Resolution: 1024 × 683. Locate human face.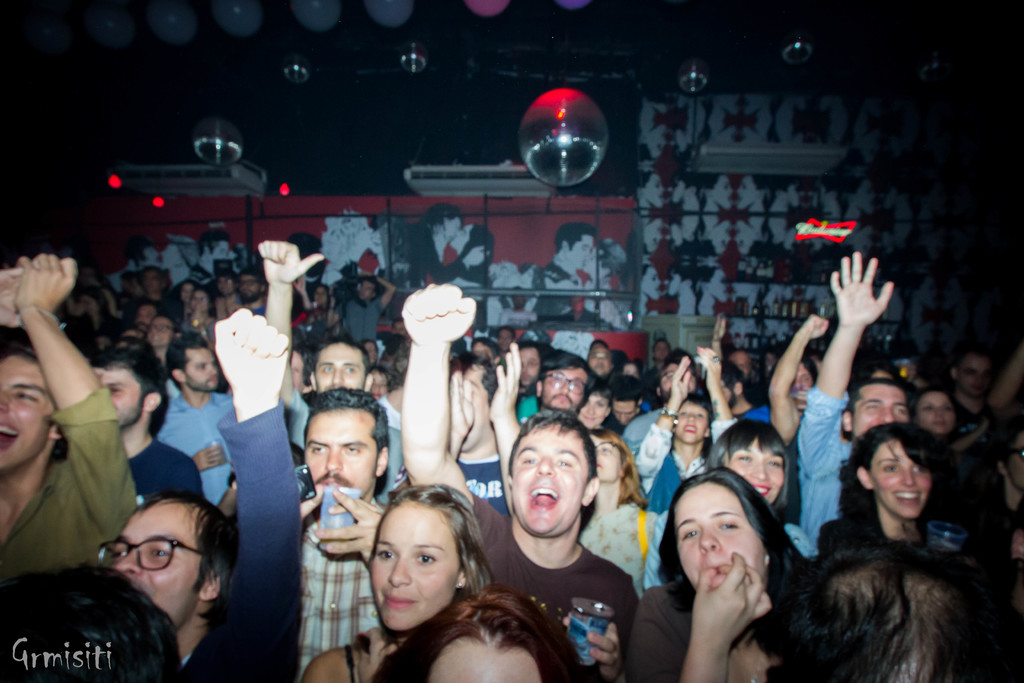
box(358, 281, 376, 298).
